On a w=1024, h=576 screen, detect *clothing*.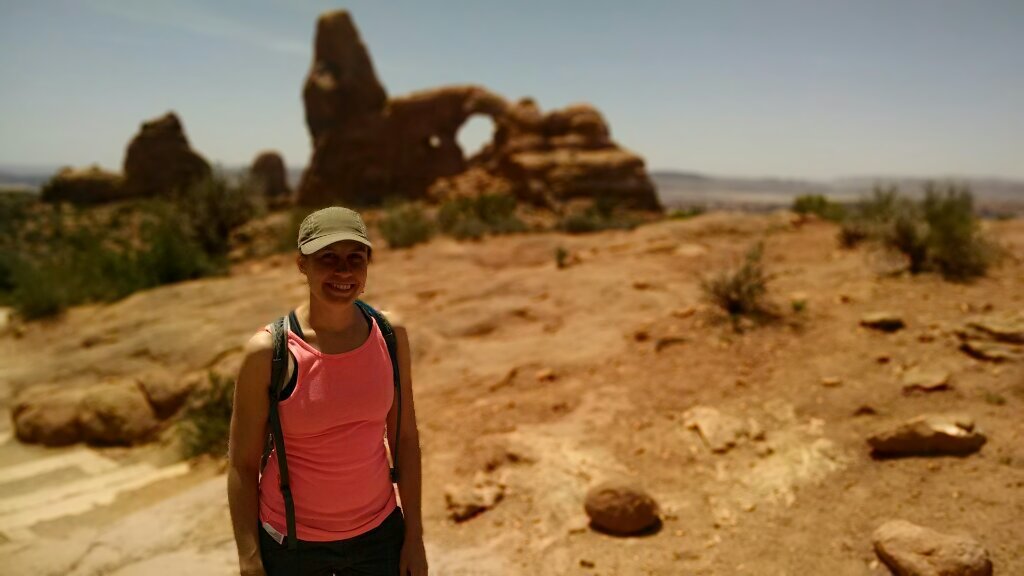
rect(234, 286, 411, 557).
